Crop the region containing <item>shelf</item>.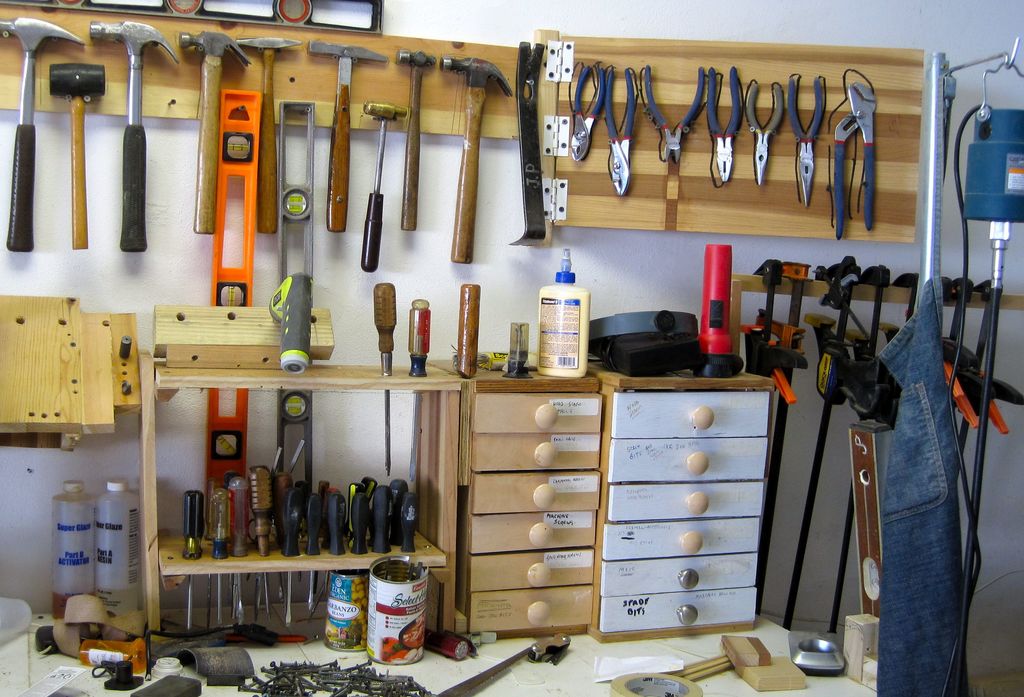
Crop region: left=141, top=353, right=461, bottom=655.
